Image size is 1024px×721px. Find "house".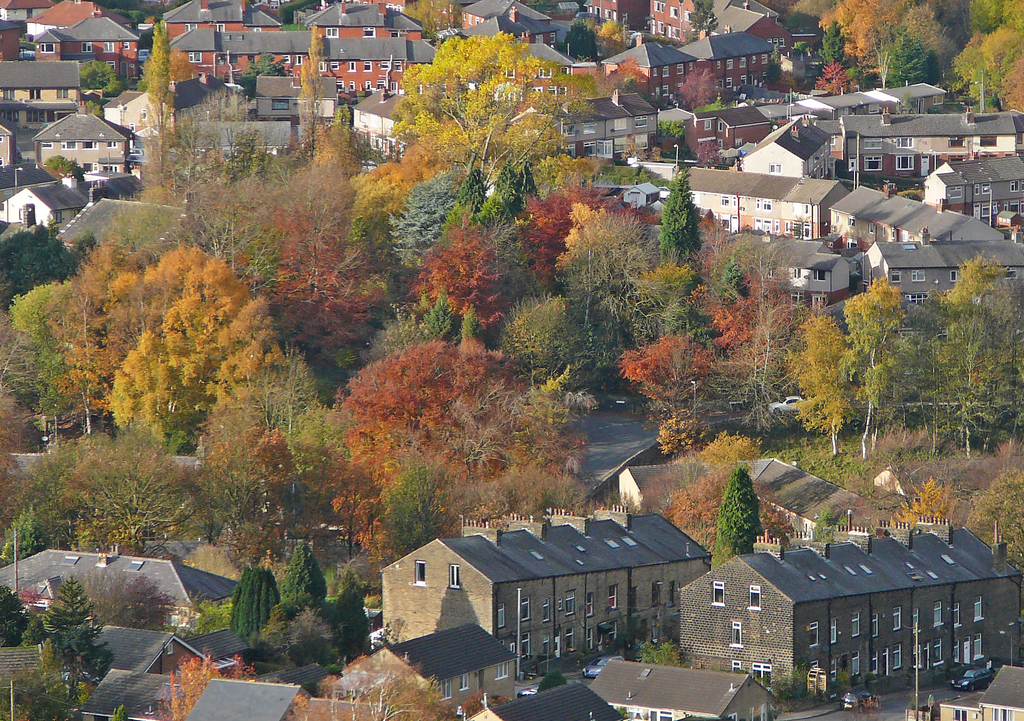
{"x1": 671, "y1": 510, "x2": 1023, "y2": 712}.
